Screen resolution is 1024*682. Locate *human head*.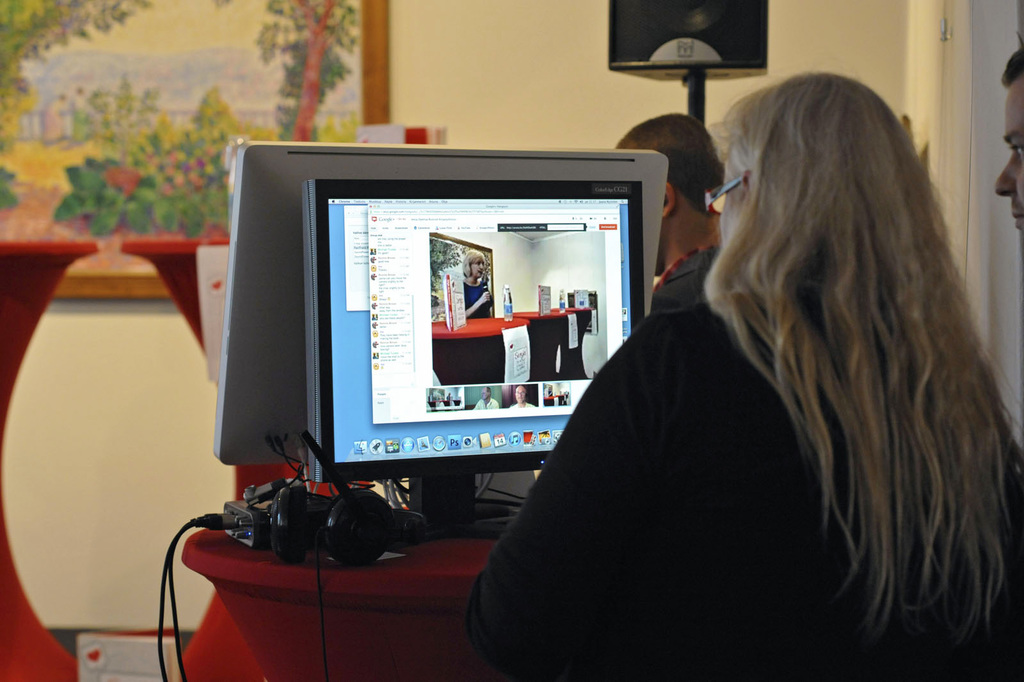
bbox=(991, 45, 1023, 238).
